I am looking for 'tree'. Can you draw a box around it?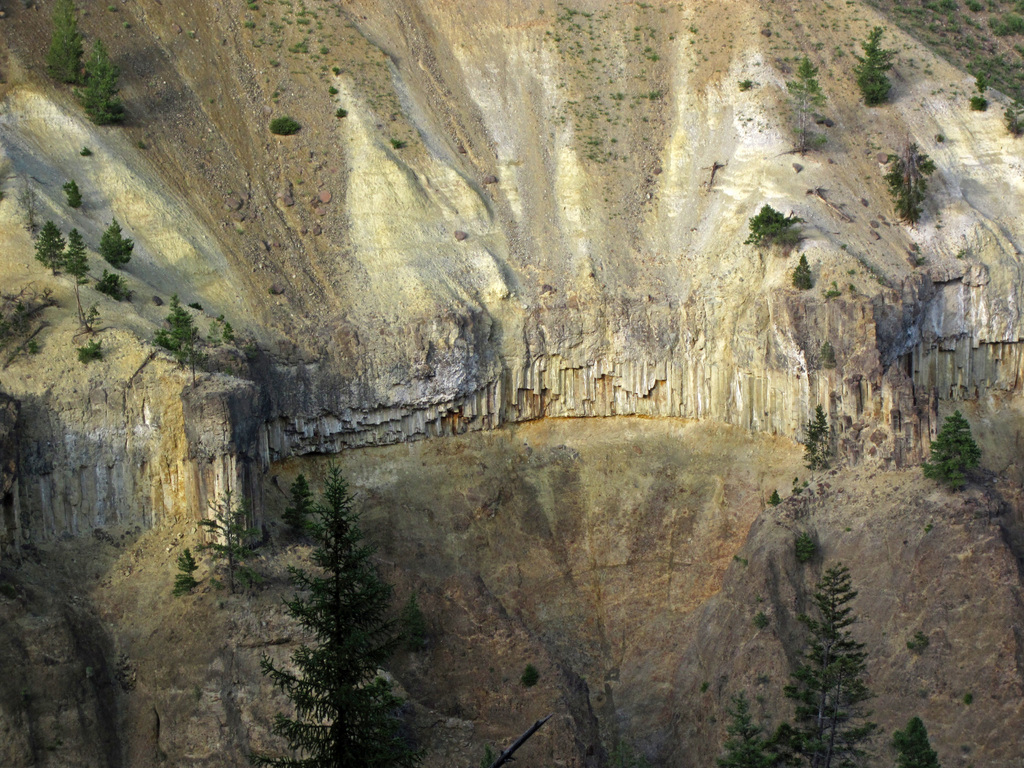
Sure, the bounding box is box=[284, 474, 316, 537].
